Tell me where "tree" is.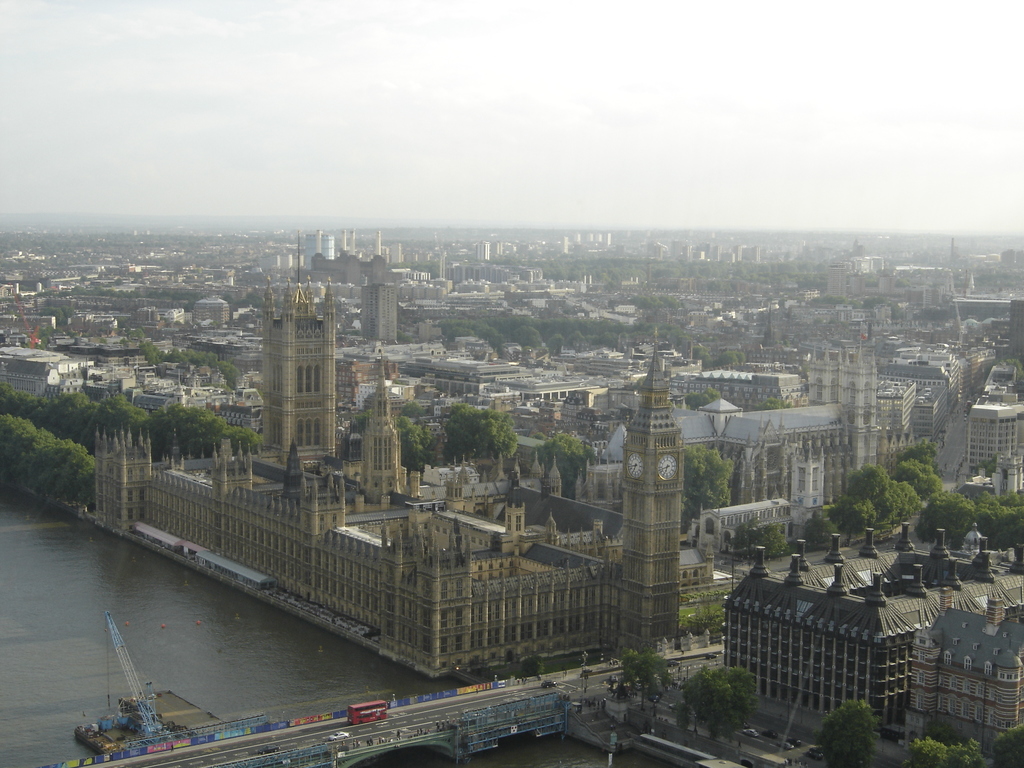
"tree" is at locate(444, 397, 525, 463).
